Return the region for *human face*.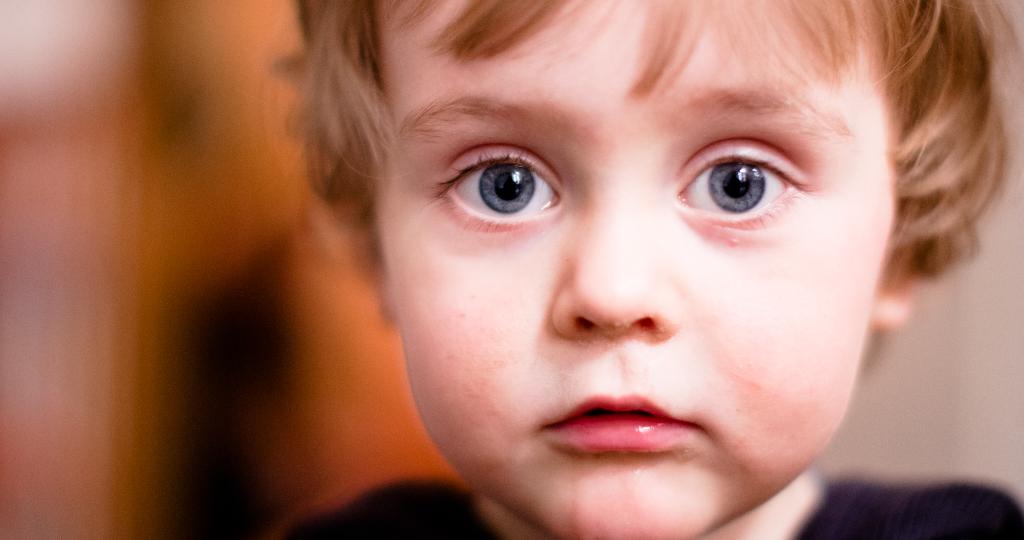
375:0:897:533.
